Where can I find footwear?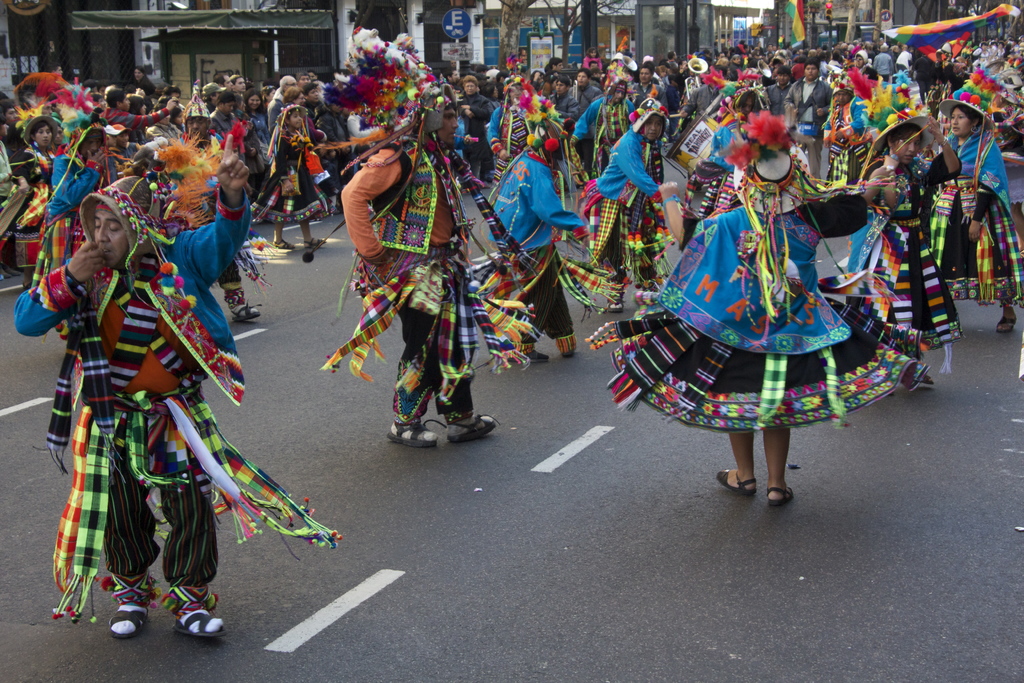
You can find it at box=[386, 420, 442, 450].
